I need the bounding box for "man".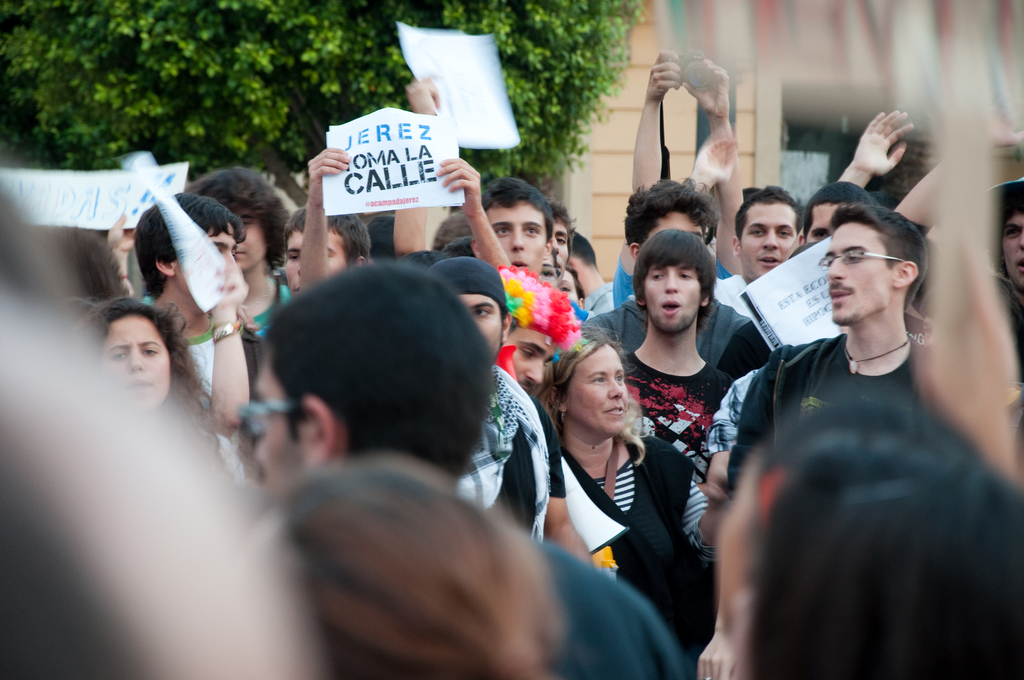
Here it is: x1=459, y1=166, x2=554, y2=278.
